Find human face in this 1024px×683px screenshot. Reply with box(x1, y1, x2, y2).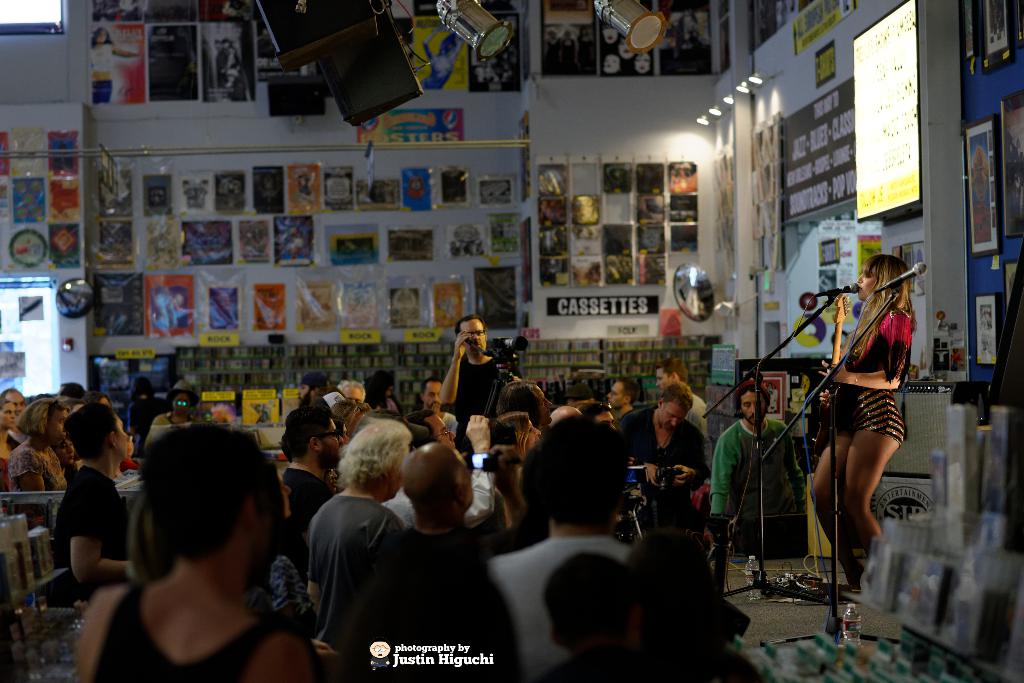
box(318, 419, 340, 472).
